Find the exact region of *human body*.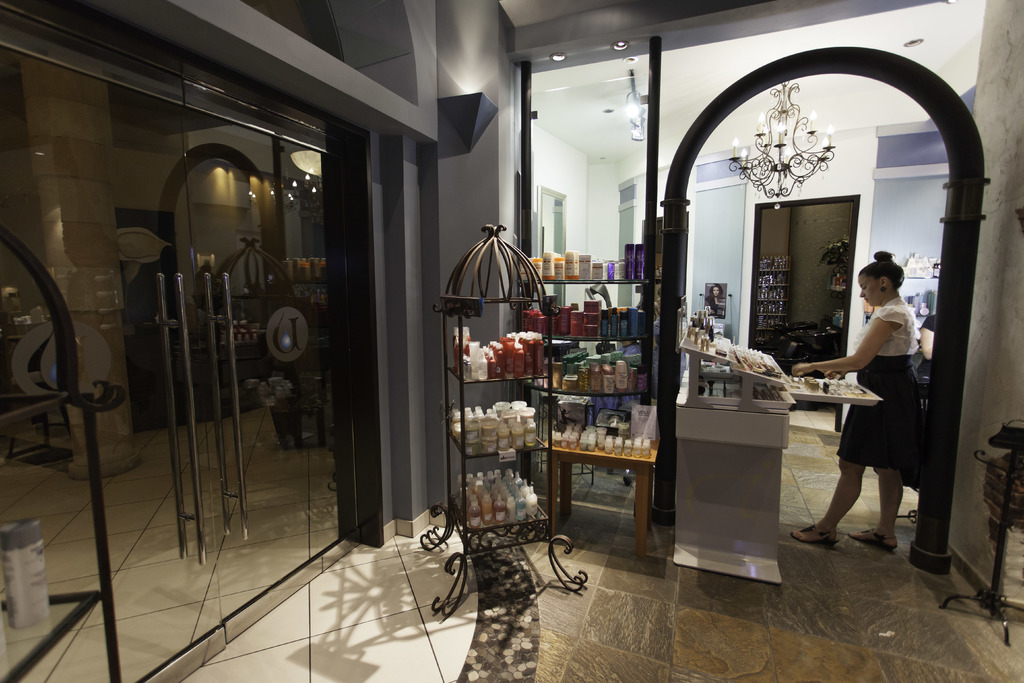
Exact region: left=810, top=277, right=919, bottom=548.
